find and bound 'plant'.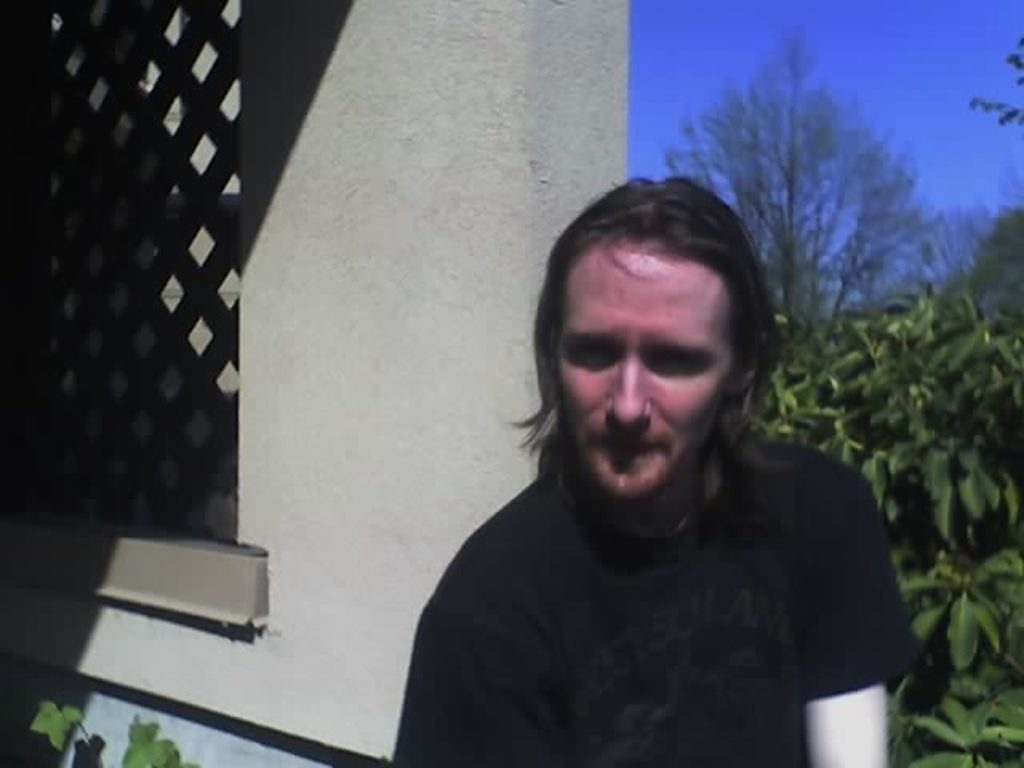
Bound: 29:701:197:766.
